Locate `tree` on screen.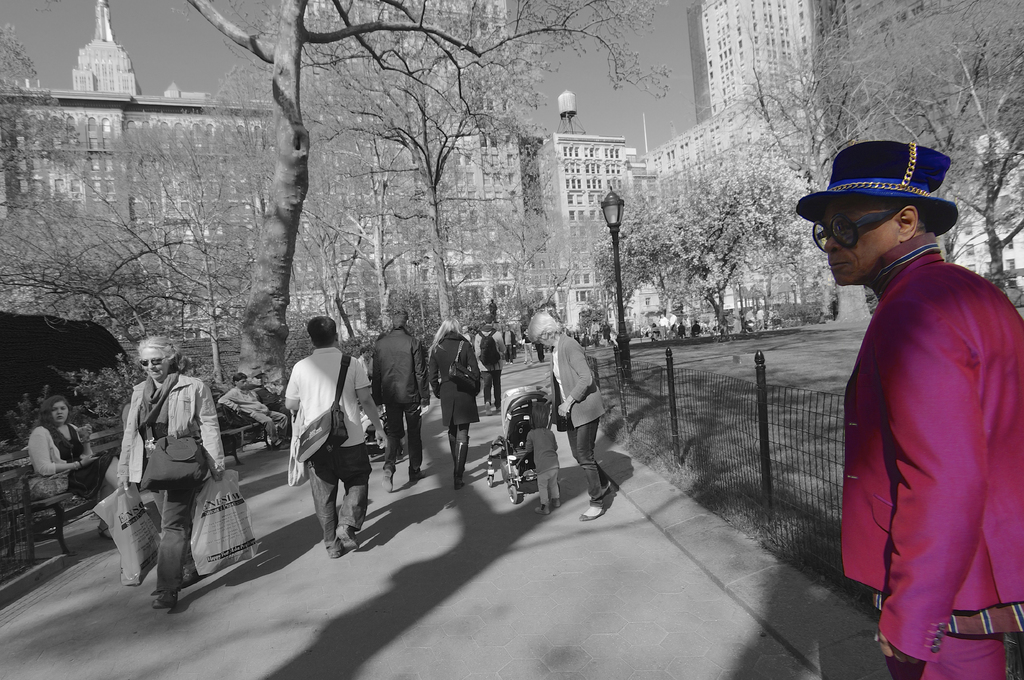
On screen at (left=680, top=0, right=1023, bottom=352).
